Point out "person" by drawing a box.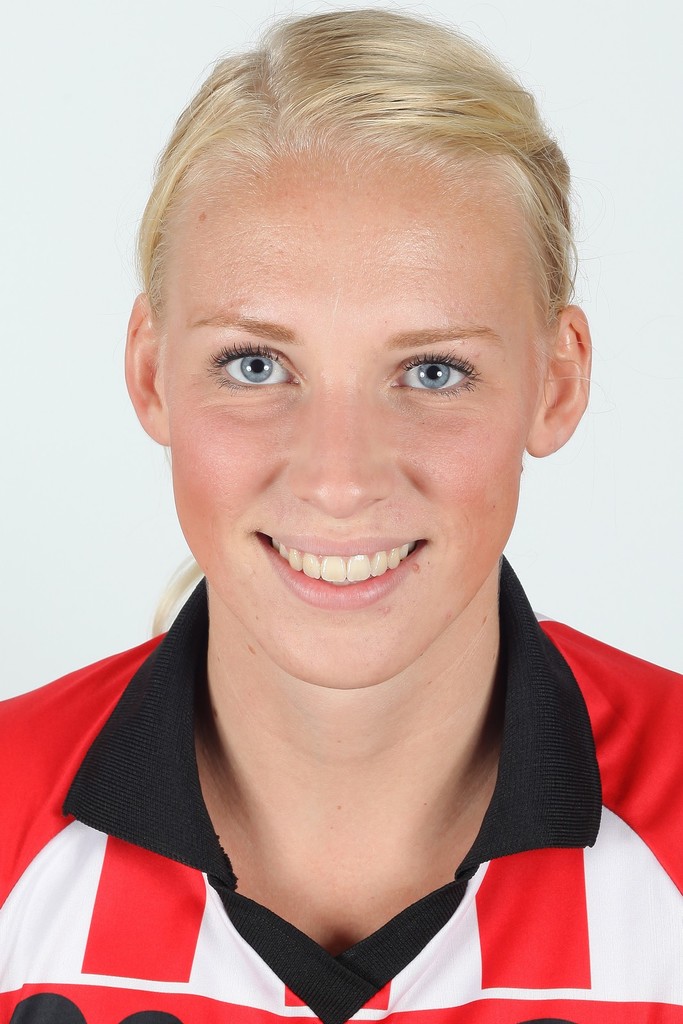
x1=8 y1=0 x2=682 y2=1023.
